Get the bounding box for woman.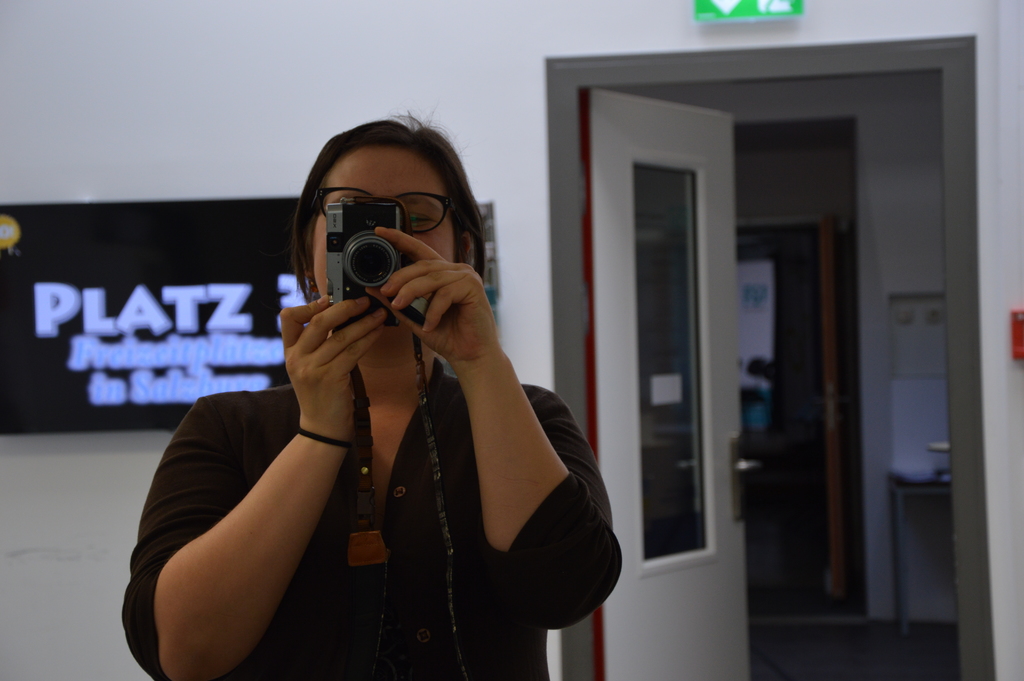
bbox=(145, 103, 626, 667).
